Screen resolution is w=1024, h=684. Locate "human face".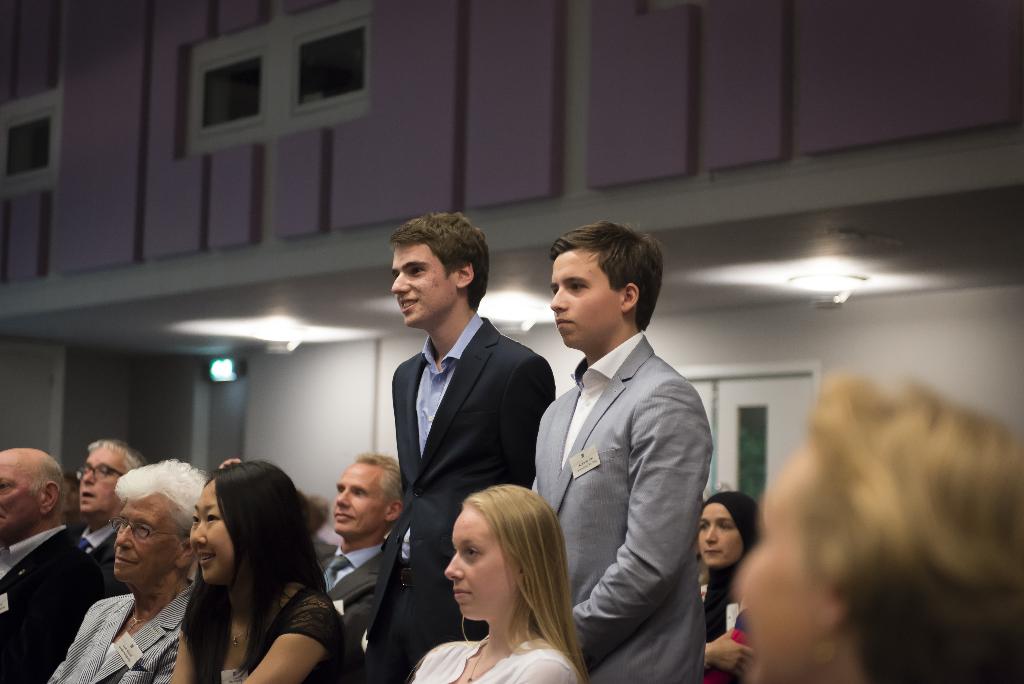
bbox=(335, 459, 388, 539).
